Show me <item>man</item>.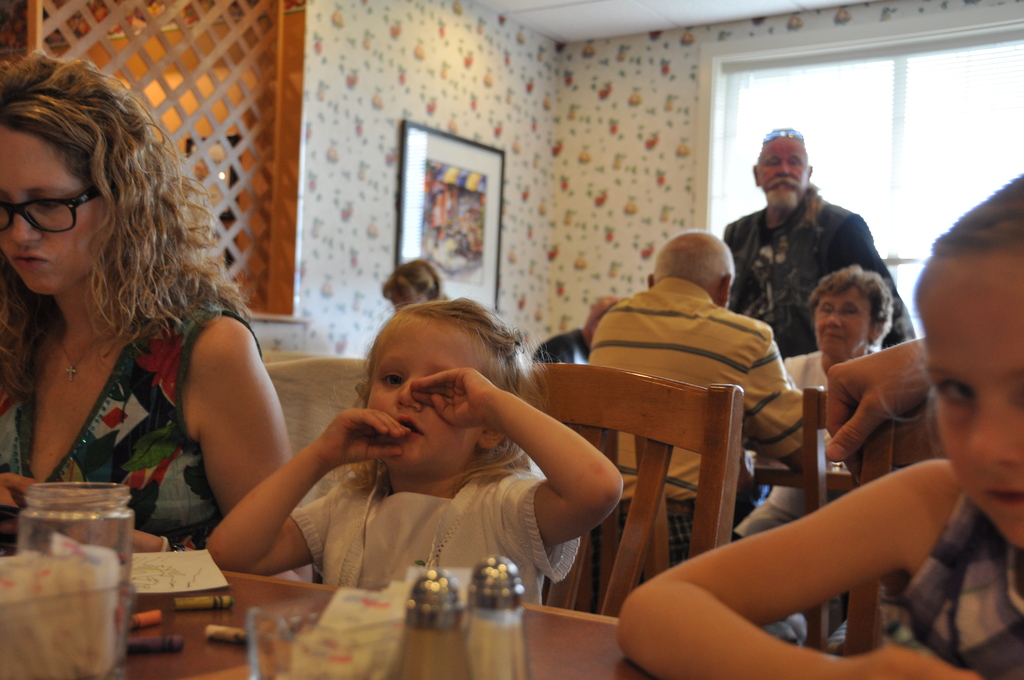
<item>man</item> is here: crop(588, 229, 812, 567).
